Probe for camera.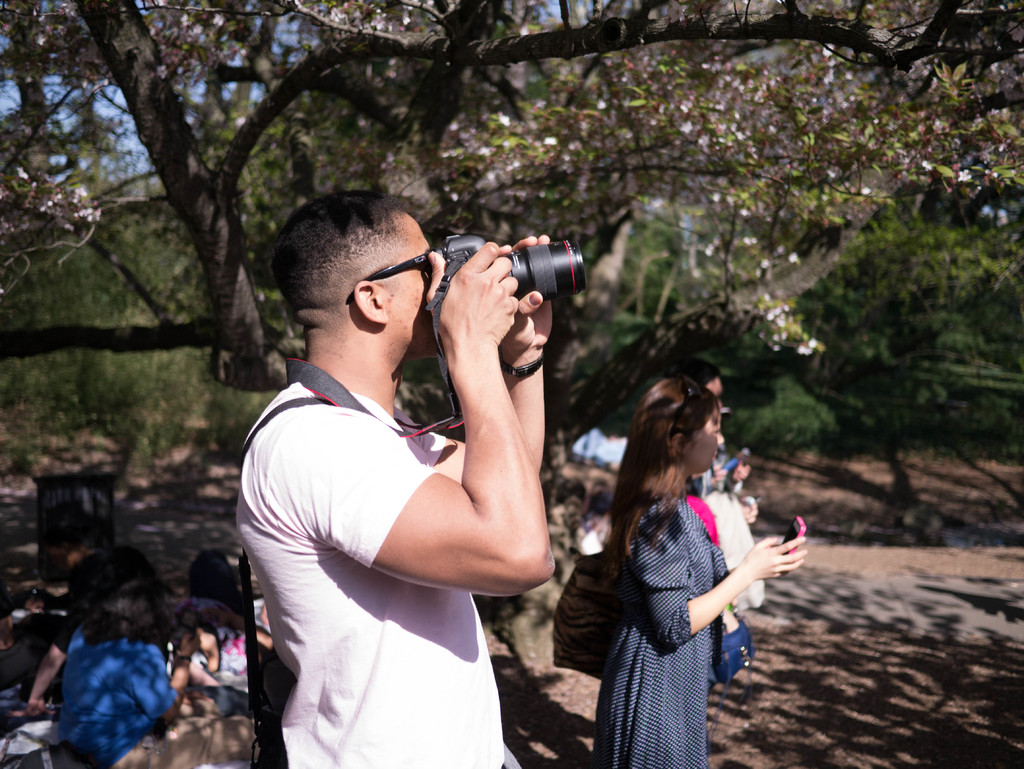
Probe result: x1=383, y1=231, x2=596, y2=362.
